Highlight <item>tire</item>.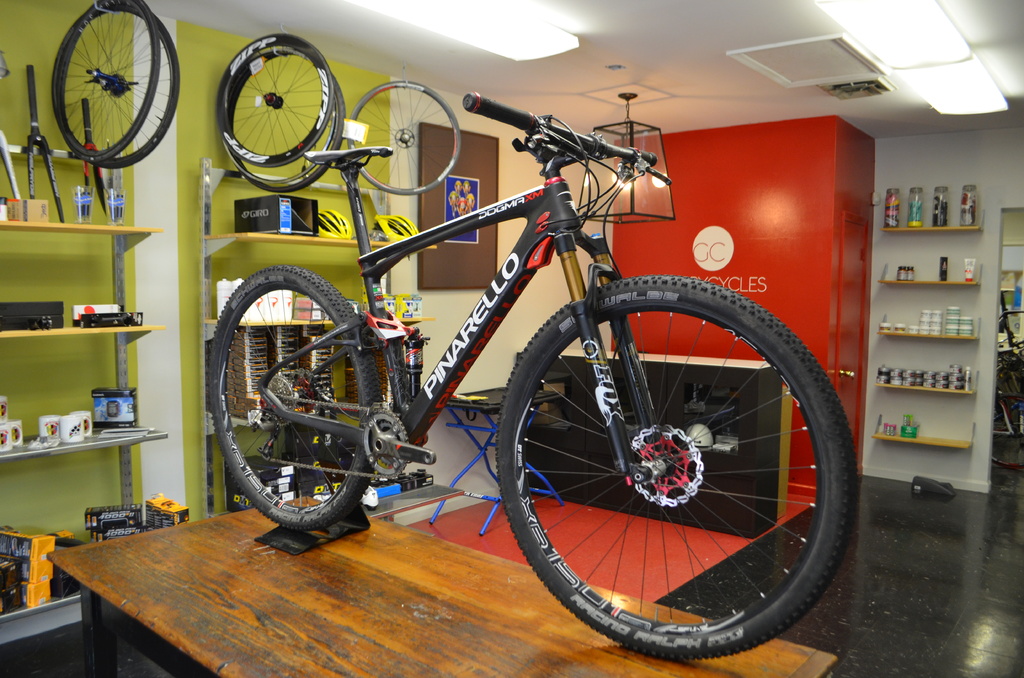
Highlighted region: detection(51, 0, 159, 163).
